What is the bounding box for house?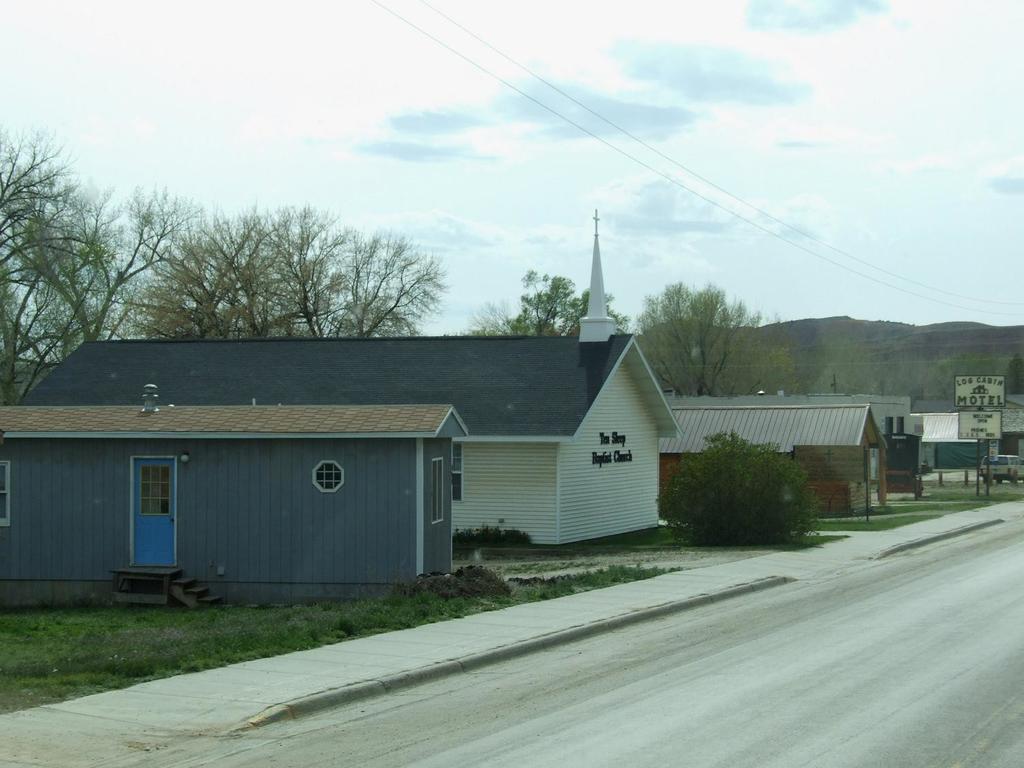
[35,203,682,543].
